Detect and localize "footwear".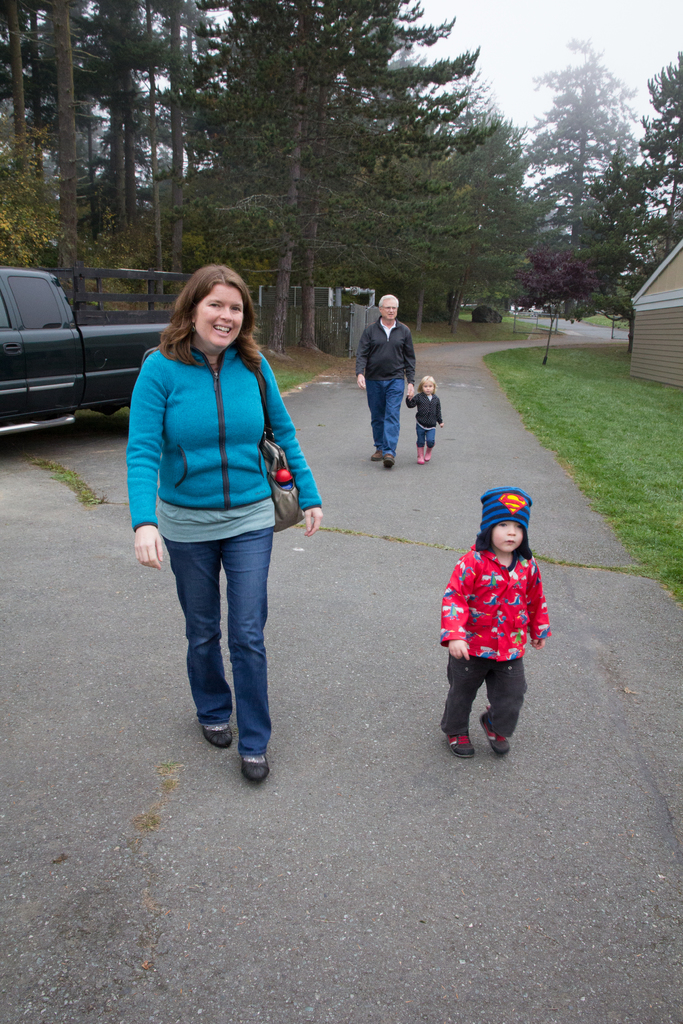
Localized at bbox=(442, 732, 475, 760).
